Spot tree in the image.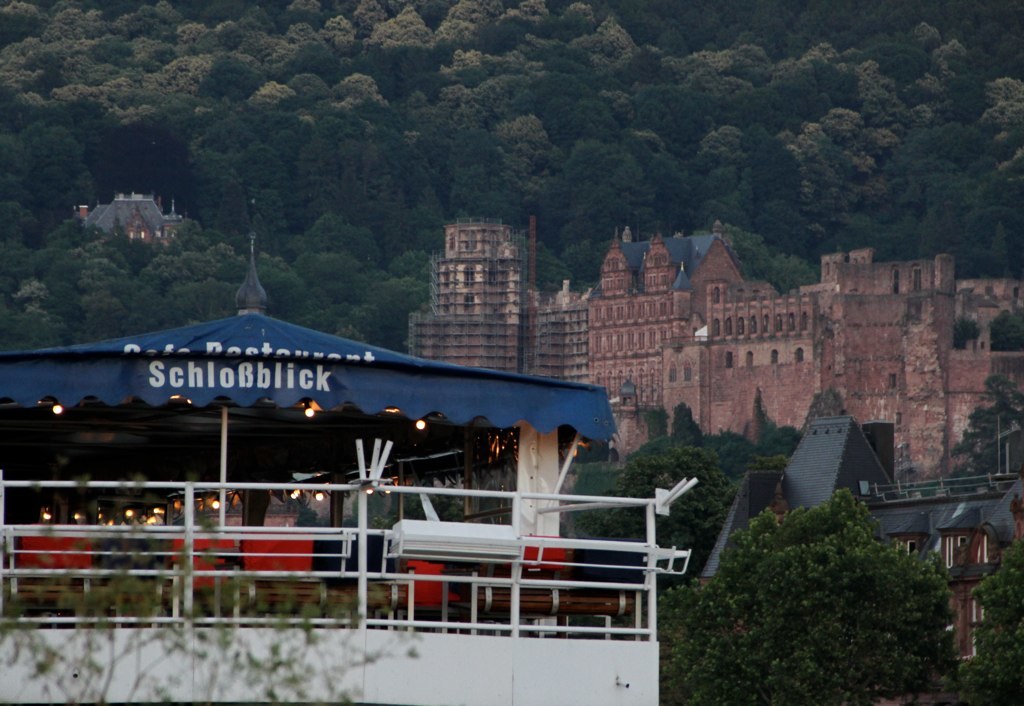
tree found at x1=381, y1=3, x2=418, y2=49.
